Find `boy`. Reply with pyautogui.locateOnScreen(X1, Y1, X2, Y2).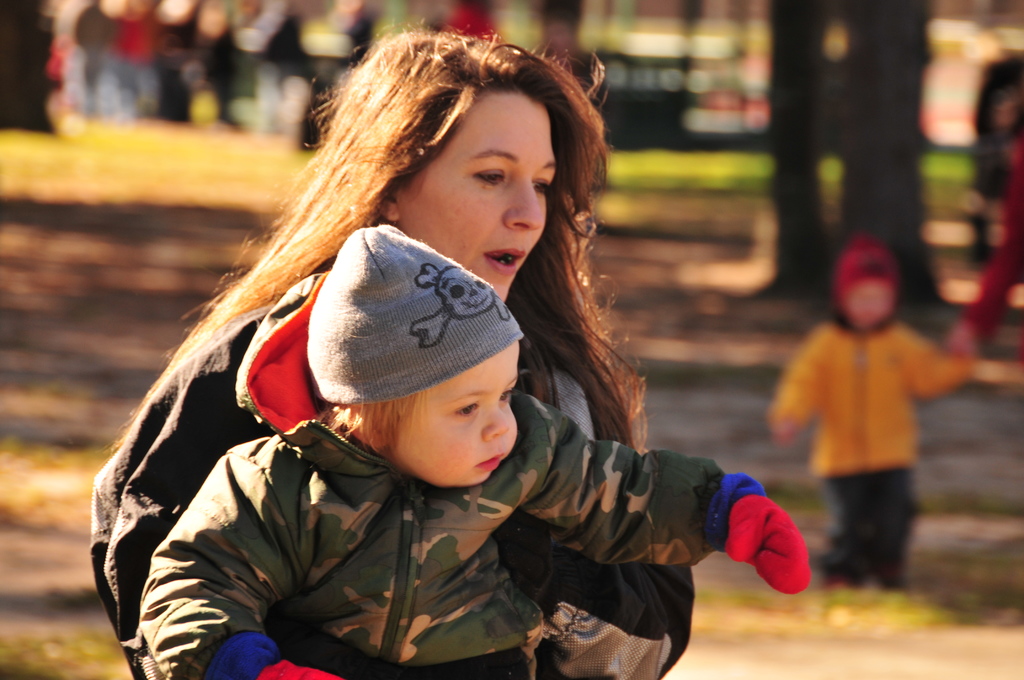
pyautogui.locateOnScreen(129, 339, 819, 679).
